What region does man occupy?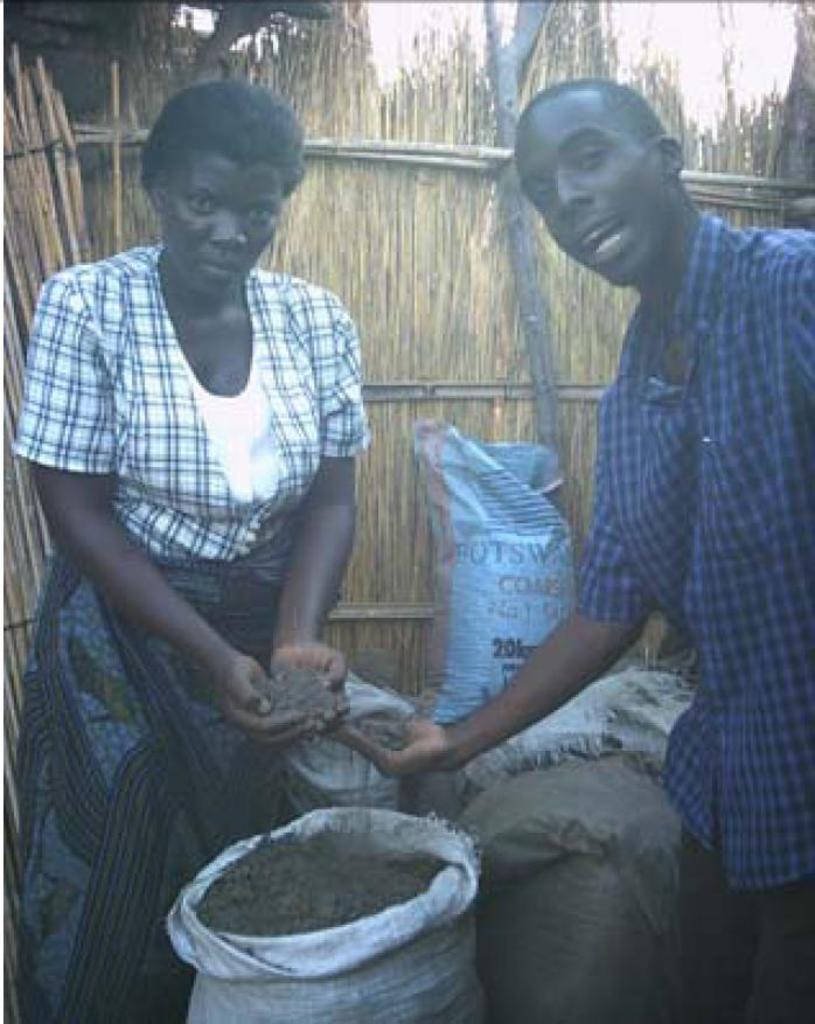
[left=397, top=47, right=802, bottom=985].
